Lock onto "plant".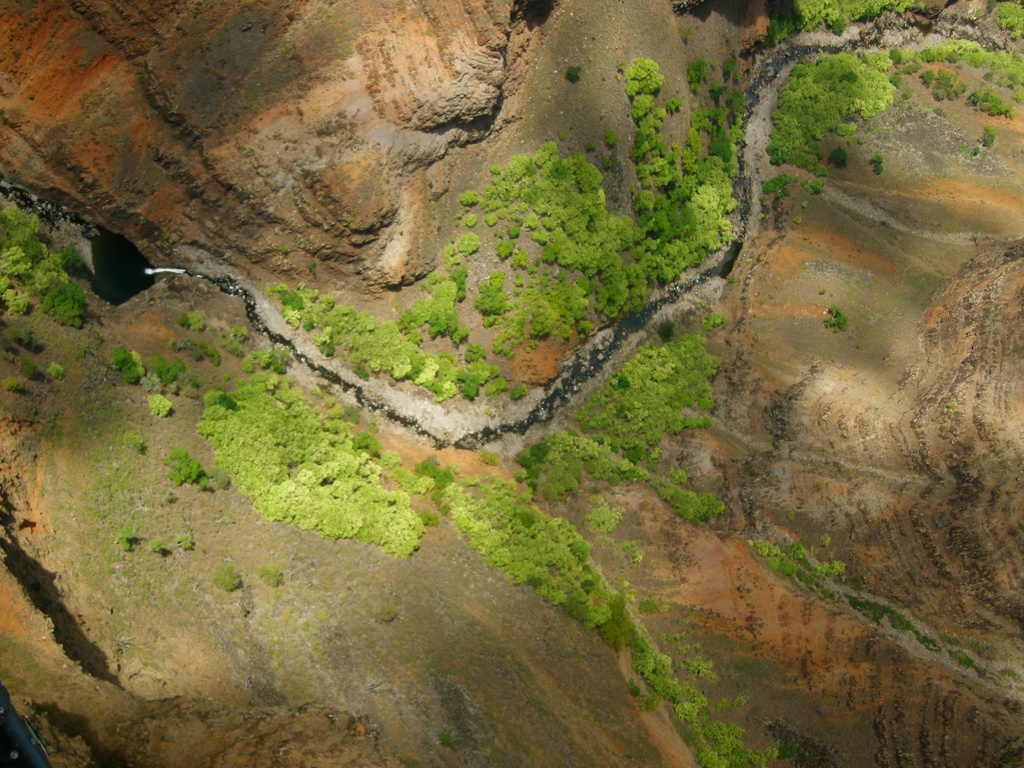
Locked: 763, 176, 794, 202.
